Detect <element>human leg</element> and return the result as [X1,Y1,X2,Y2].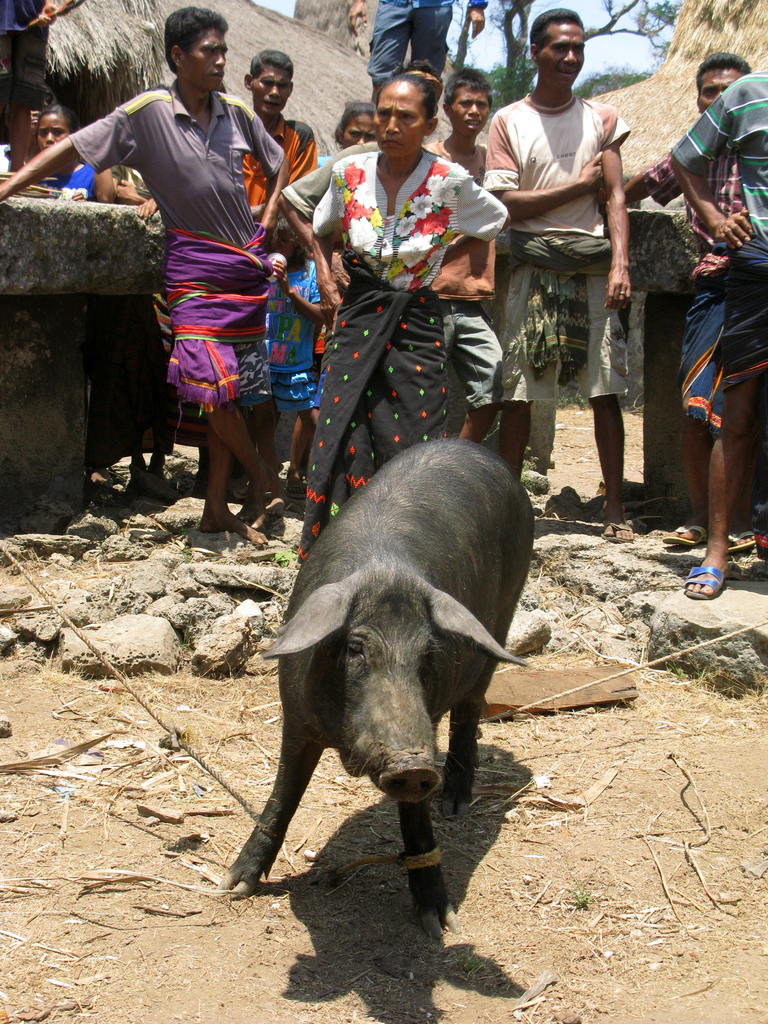
[307,407,324,421].
